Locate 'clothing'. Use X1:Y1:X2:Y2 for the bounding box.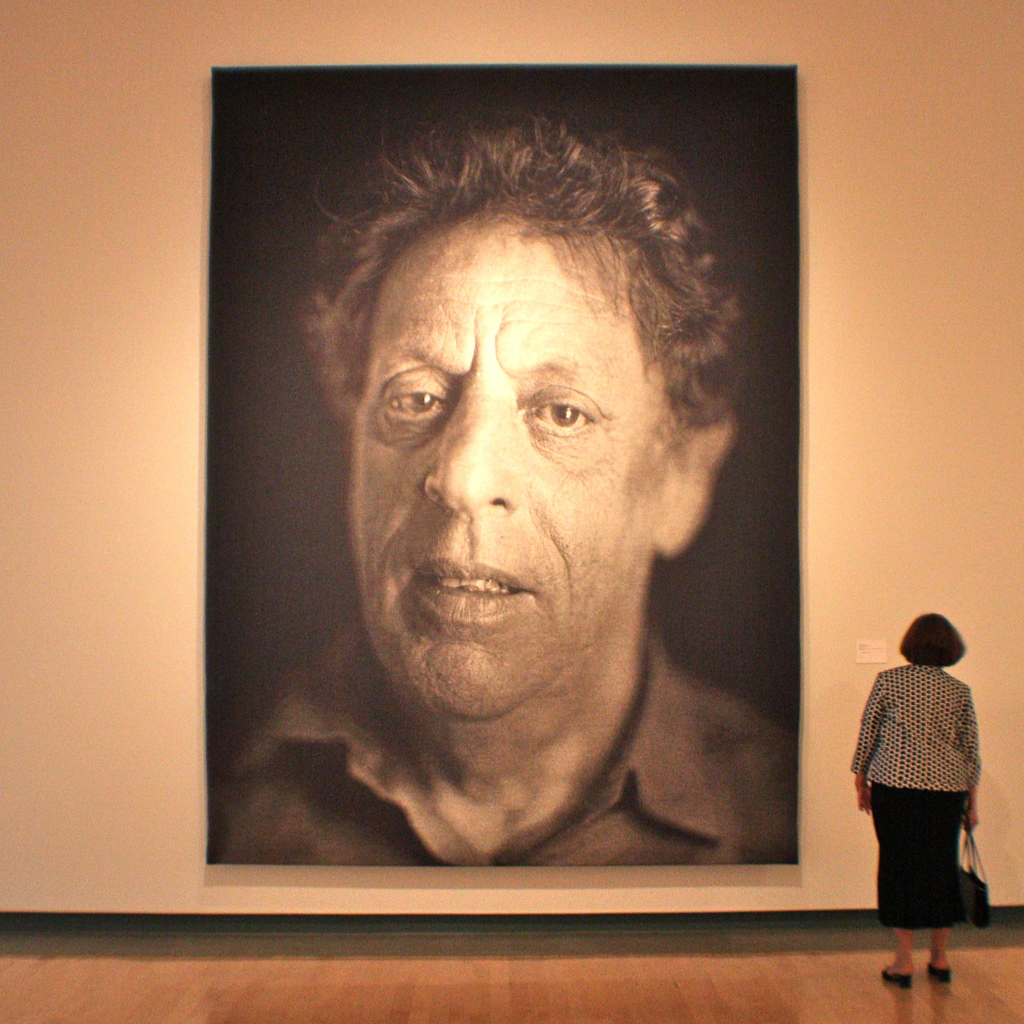
867:665:1005:953.
